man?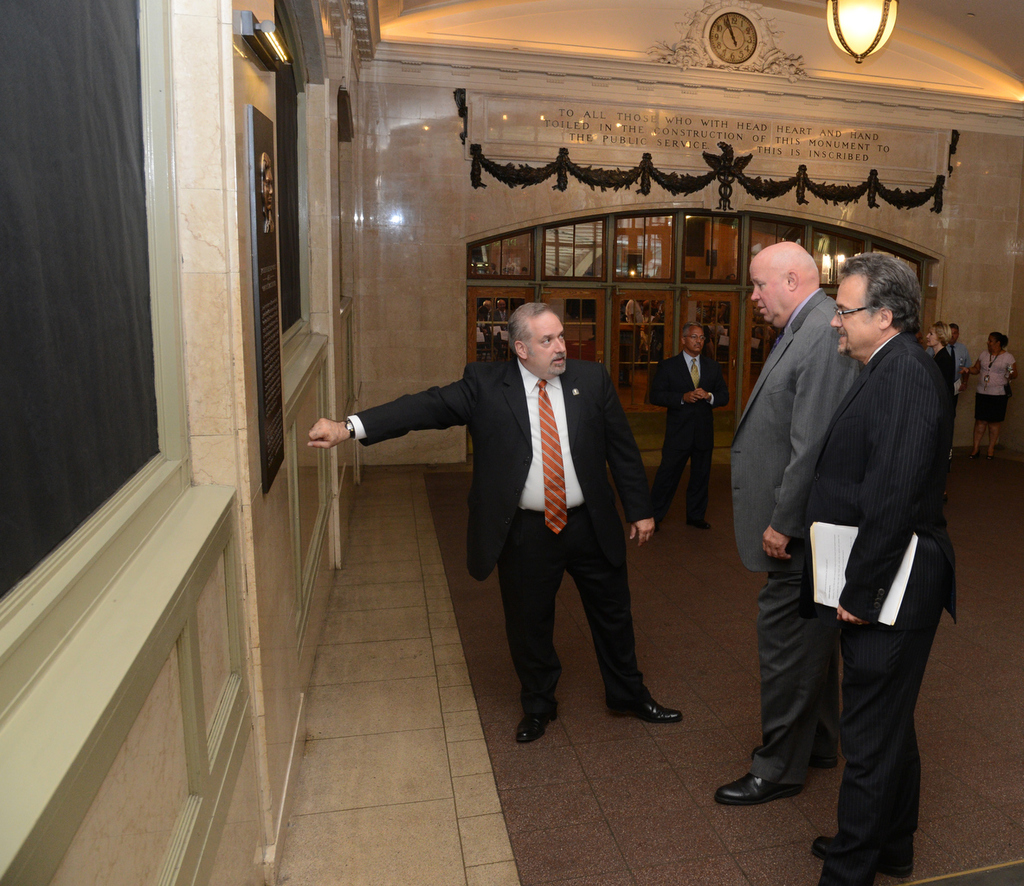
rect(641, 322, 730, 530)
